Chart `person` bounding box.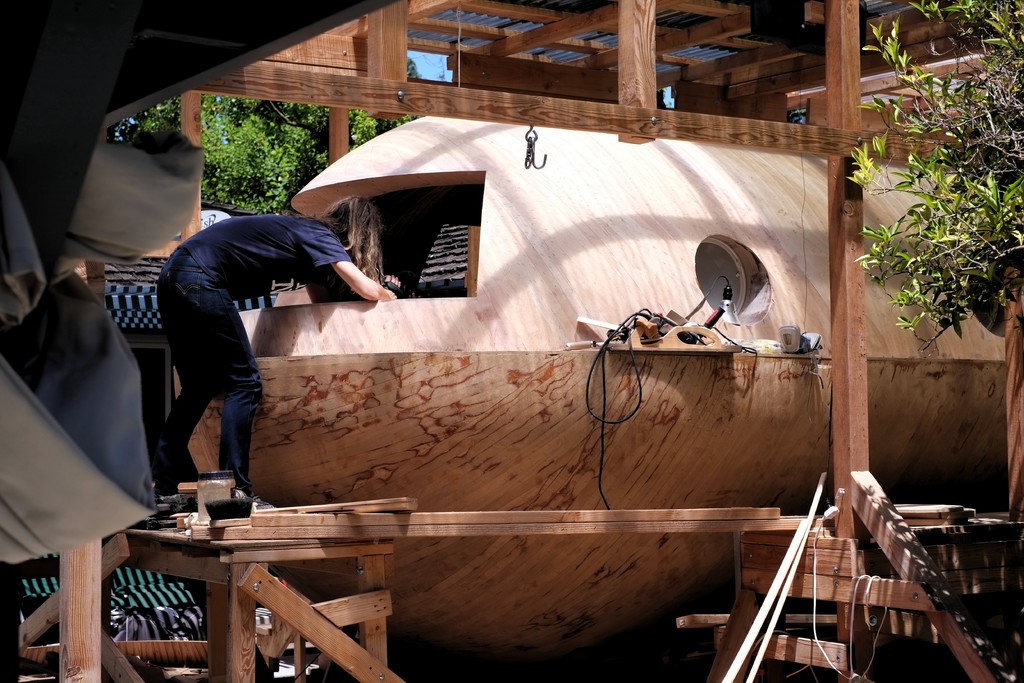
Charted: 150/197/401/511.
